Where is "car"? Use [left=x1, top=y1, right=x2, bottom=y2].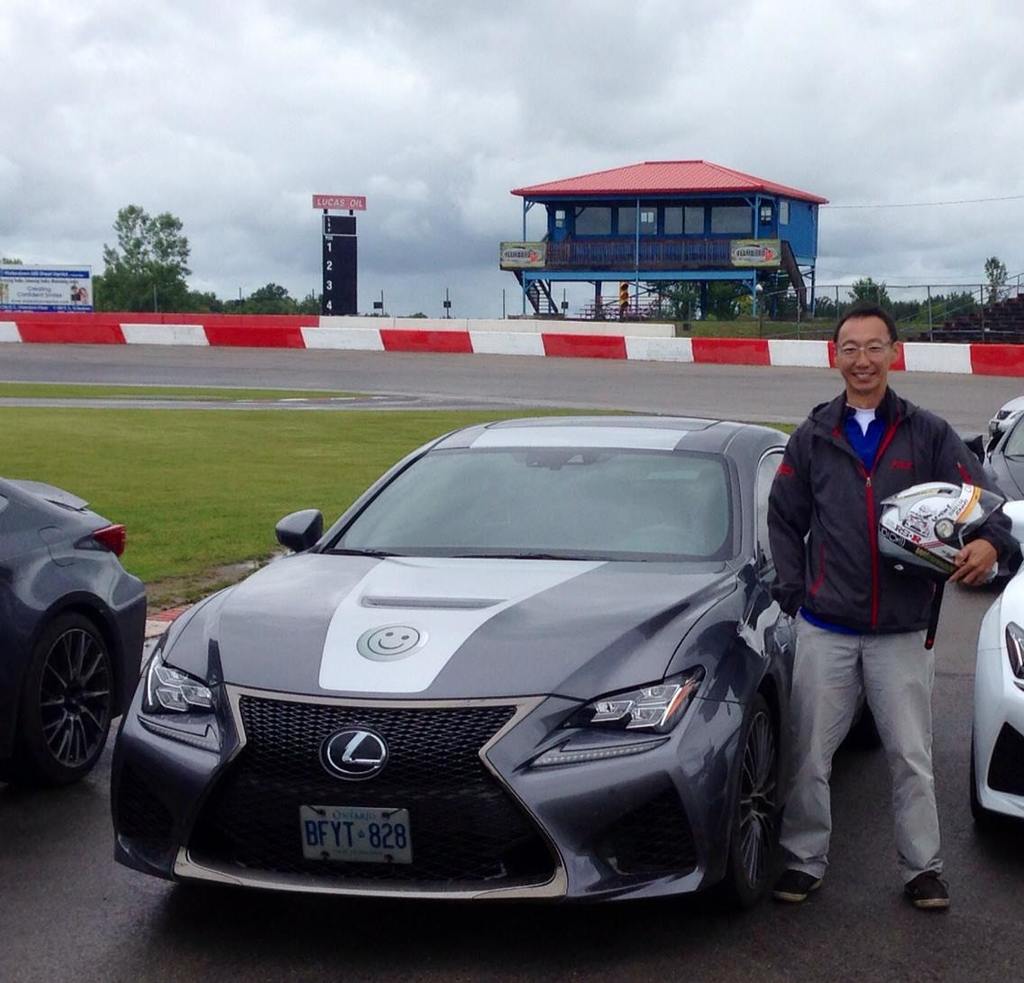
[left=107, top=416, right=807, bottom=904].
